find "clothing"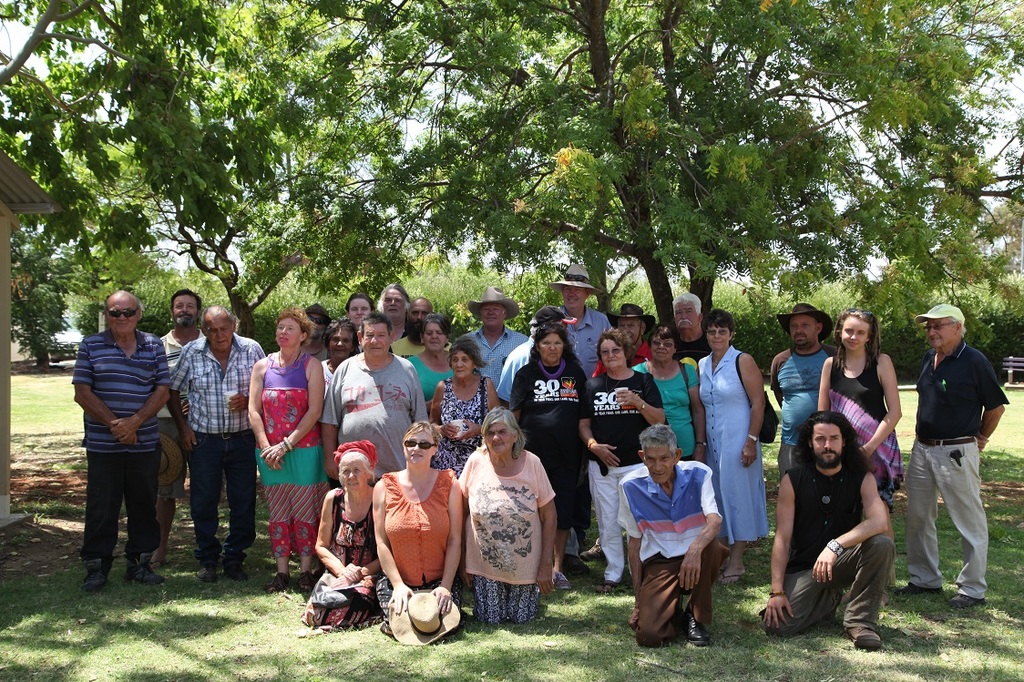
764, 465, 896, 637
